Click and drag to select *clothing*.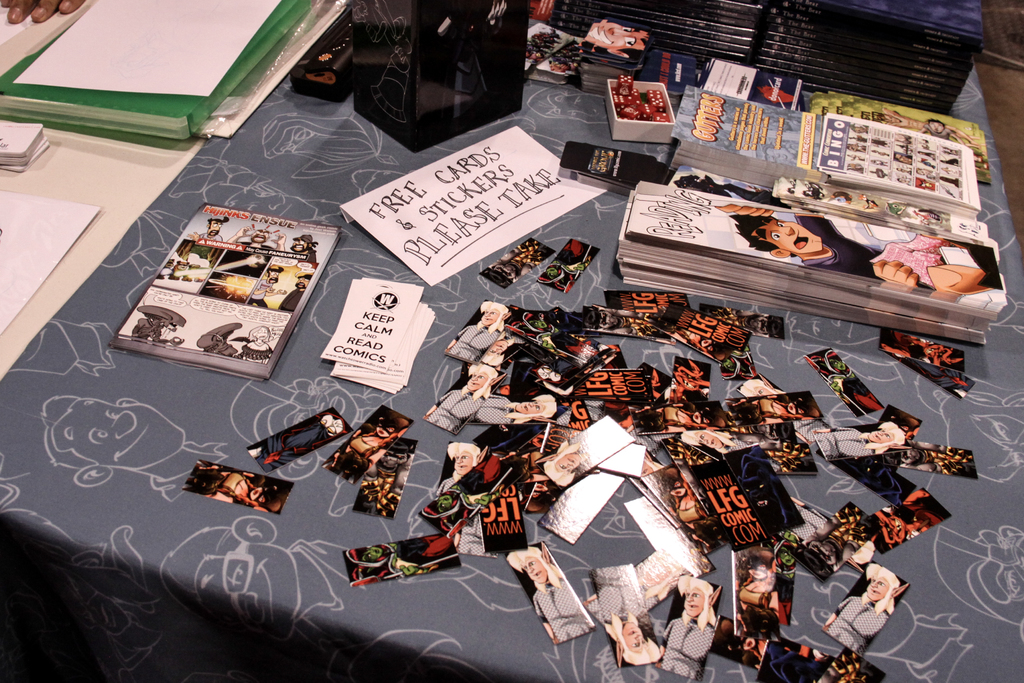
Selection: [246,280,275,309].
